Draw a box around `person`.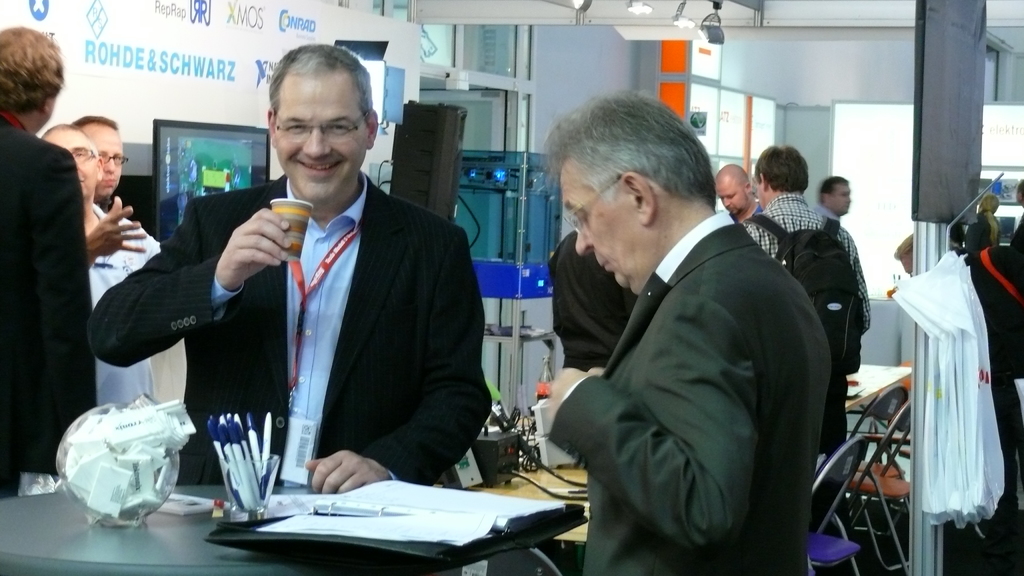
crop(35, 122, 147, 279).
